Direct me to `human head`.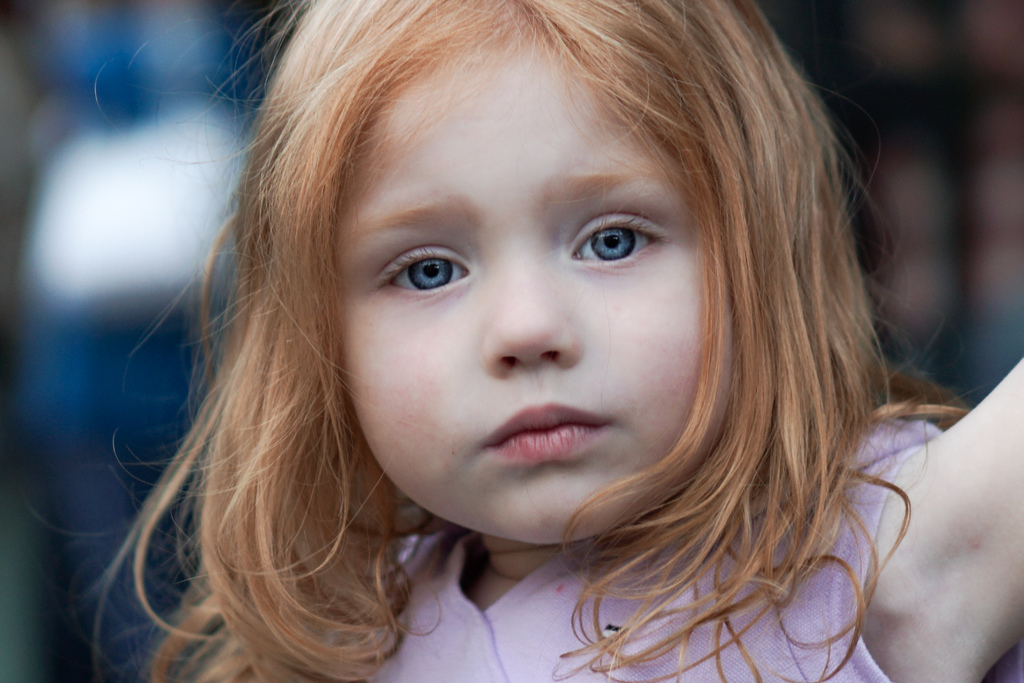
Direction: bbox(158, 0, 925, 543).
